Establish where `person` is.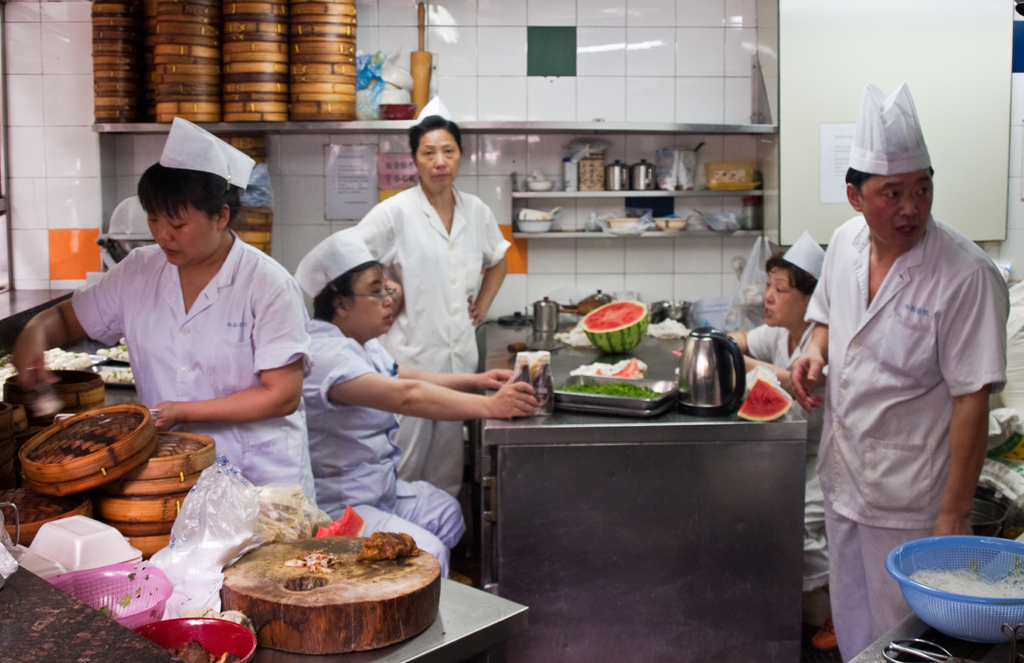
Established at region(351, 113, 510, 495).
